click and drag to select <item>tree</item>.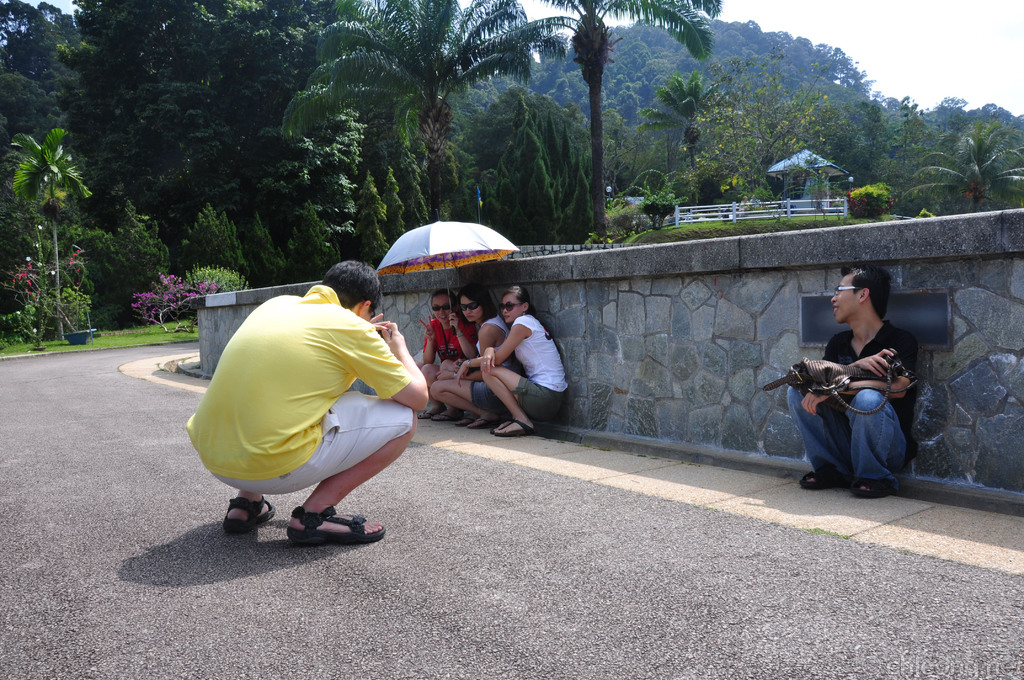
Selection: box=[558, 138, 595, 234].
